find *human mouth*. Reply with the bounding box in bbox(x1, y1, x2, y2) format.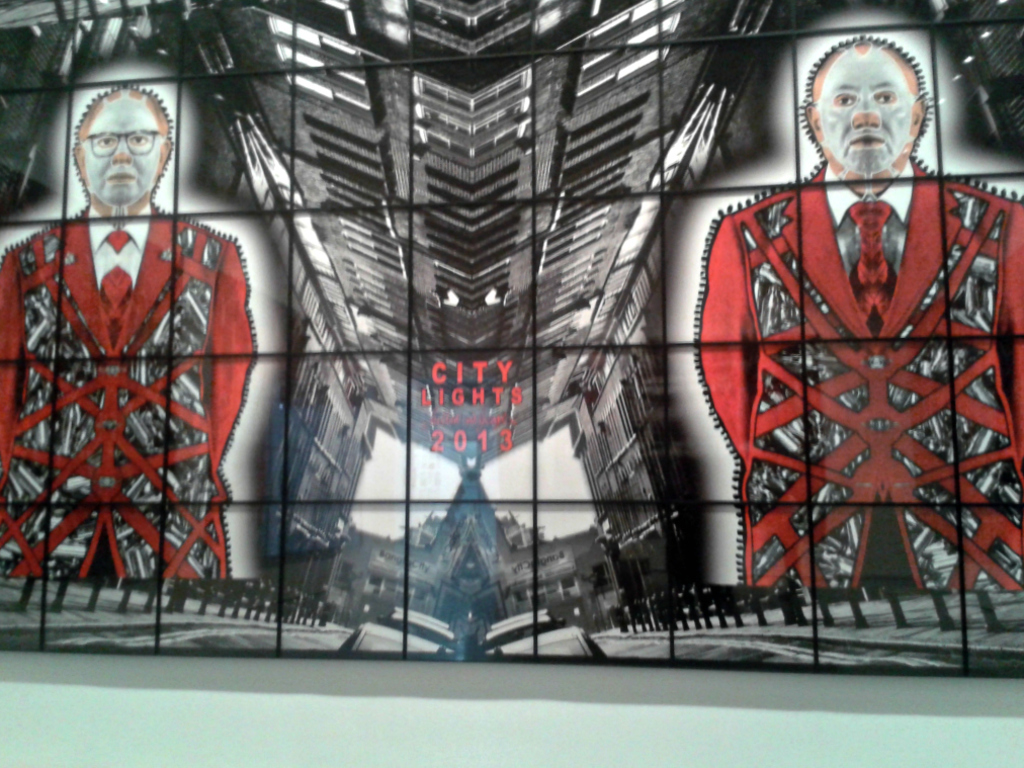
bbox(846, 129, 889, 158).
